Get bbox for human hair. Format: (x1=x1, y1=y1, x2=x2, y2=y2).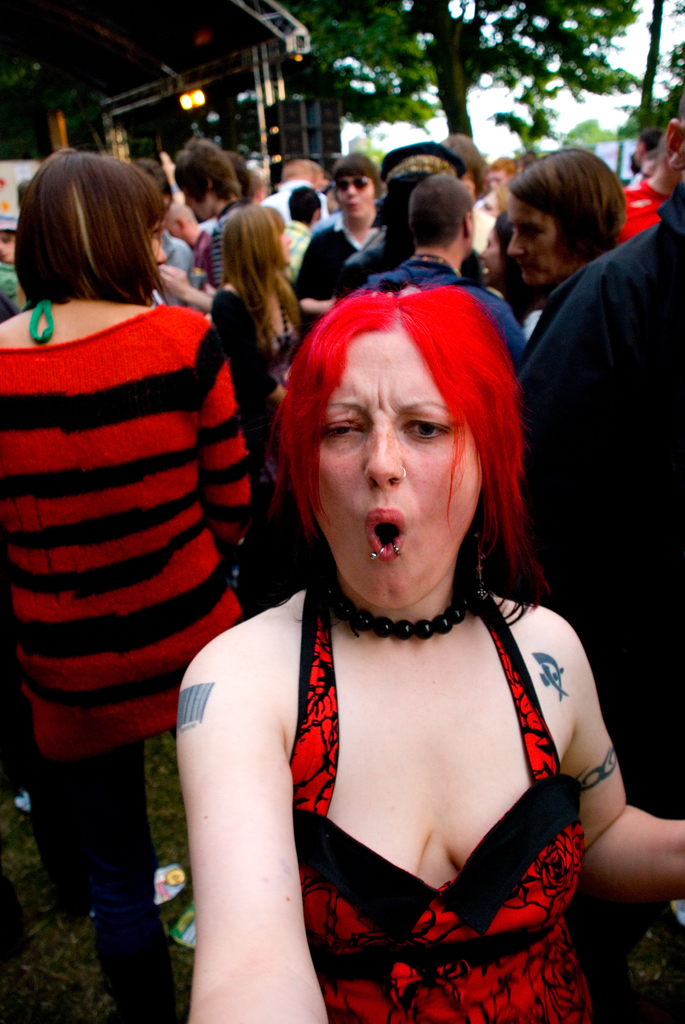
(x1=262, y1=277, x2=580, y2=630).
